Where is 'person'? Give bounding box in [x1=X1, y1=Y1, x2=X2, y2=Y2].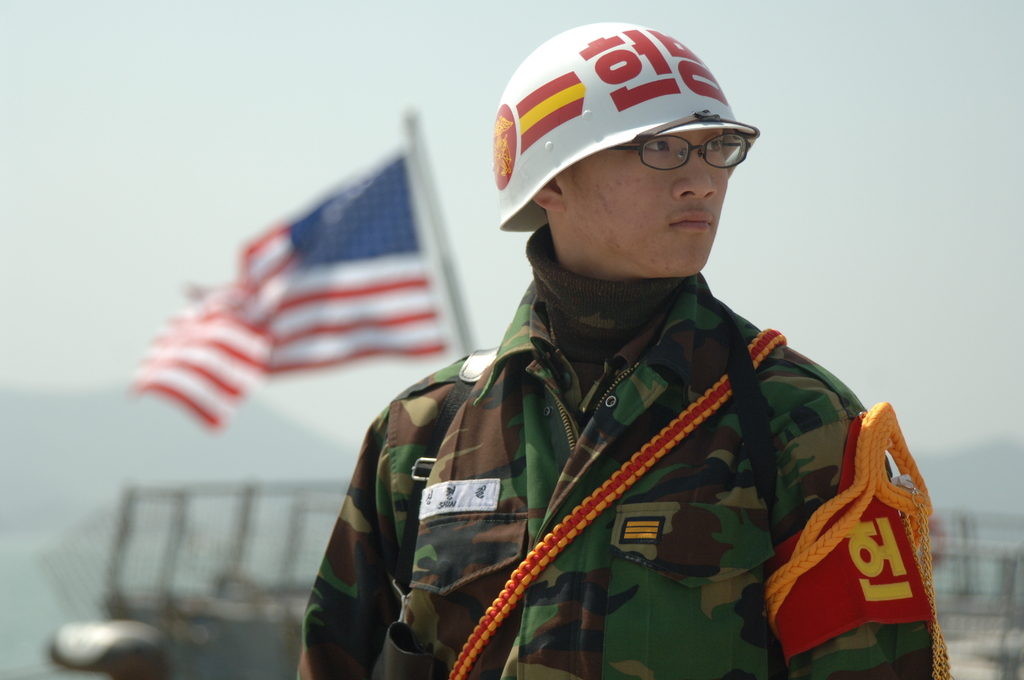
[x1=368, y1=30, x2=913, y2=679].
